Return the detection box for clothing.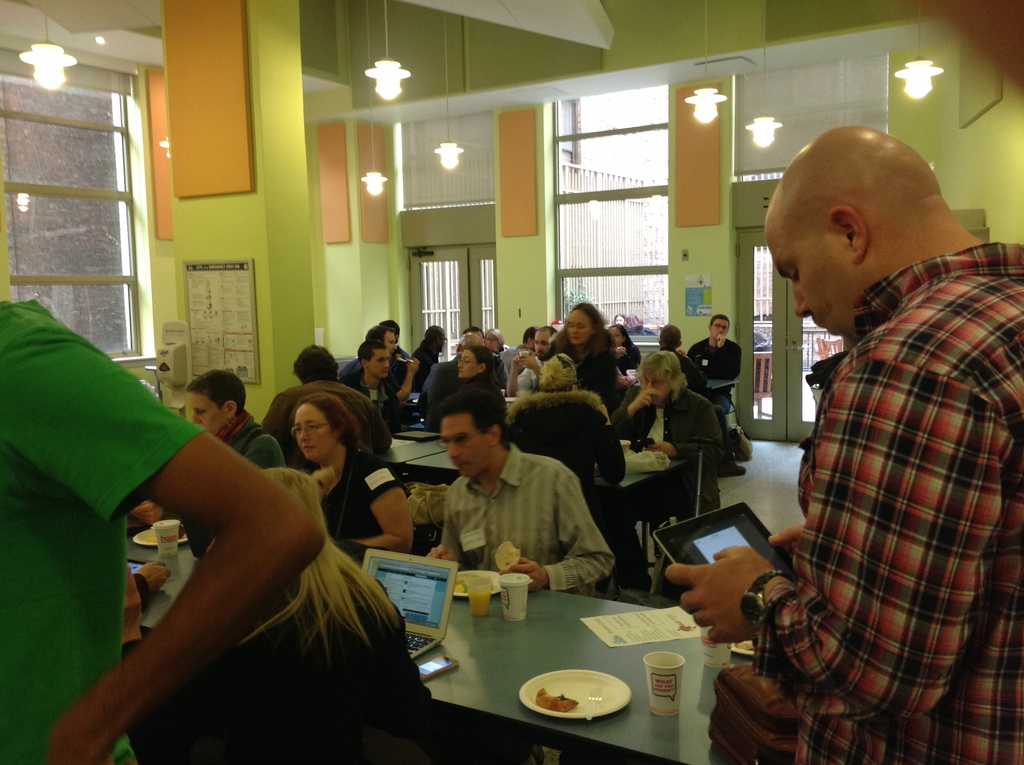
bbox(438, 441, 618, 593).
